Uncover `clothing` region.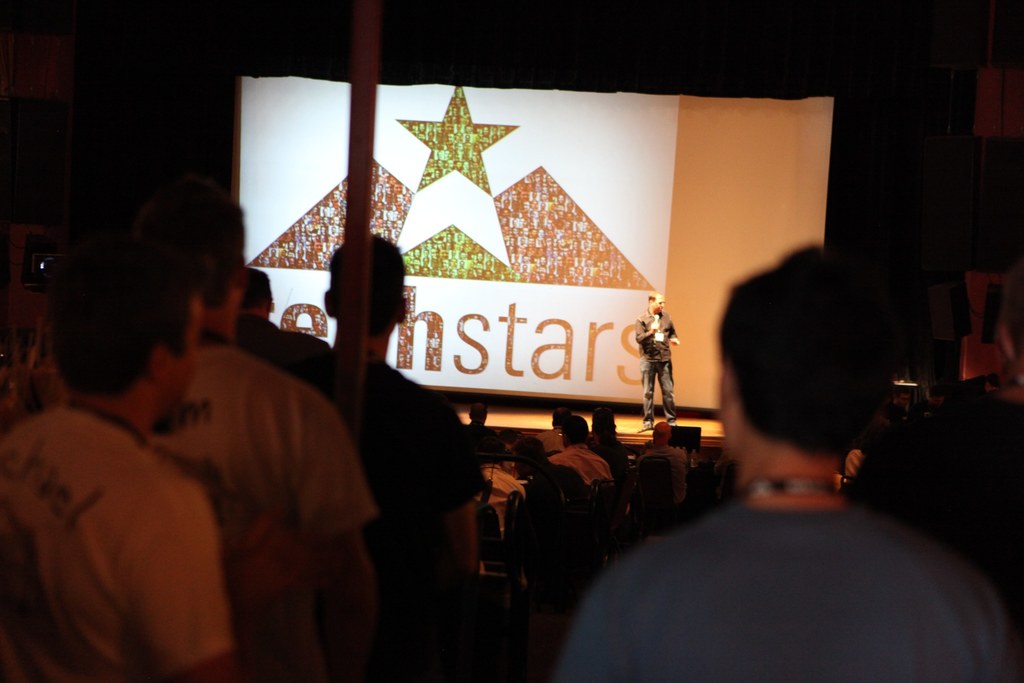
Uncovered: 553/497/1021/682.
